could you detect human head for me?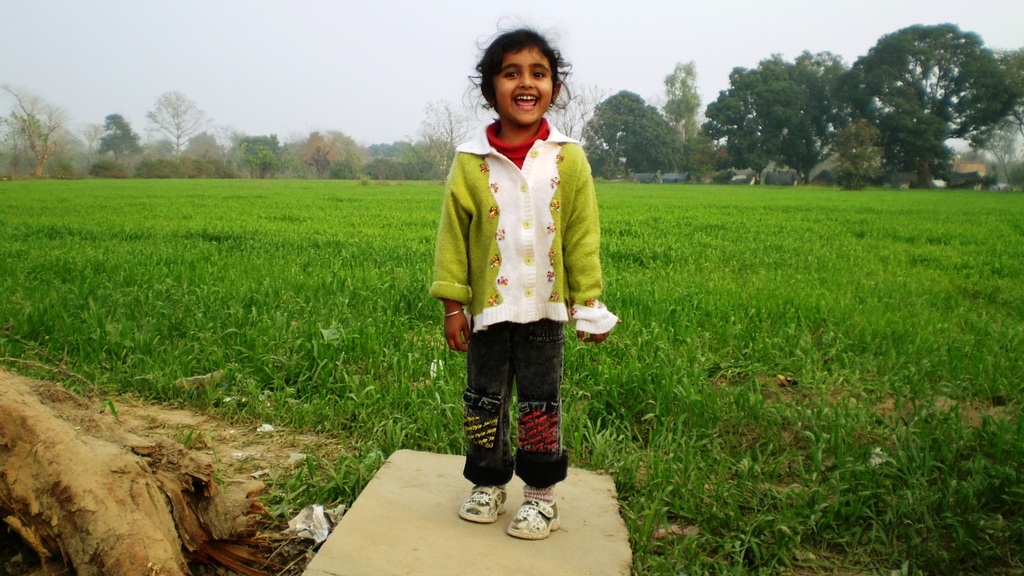
Detection result: select_region(480, 29, 560, 130).
